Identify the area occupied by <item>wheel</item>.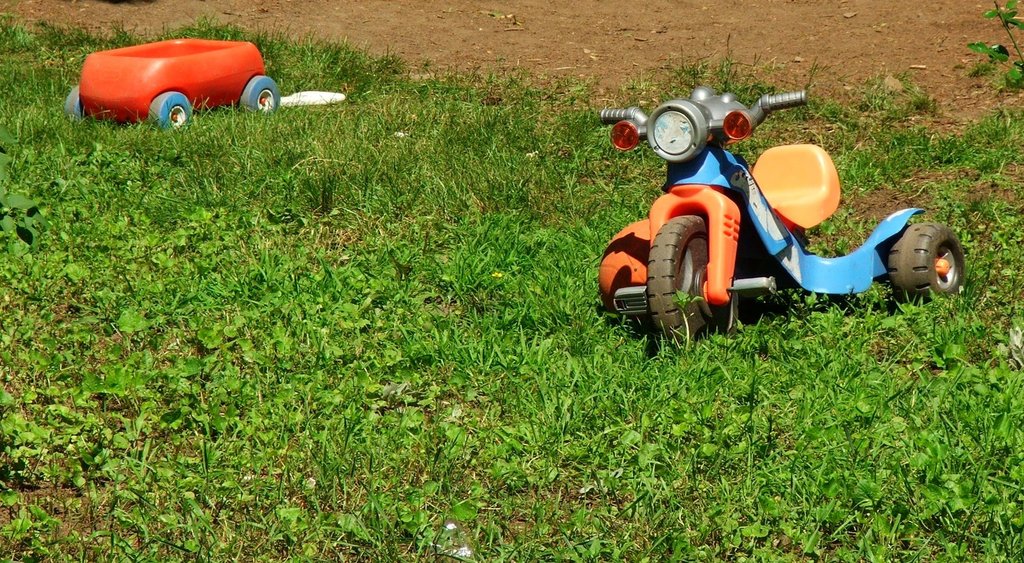
Area: 145:90:191:131.
